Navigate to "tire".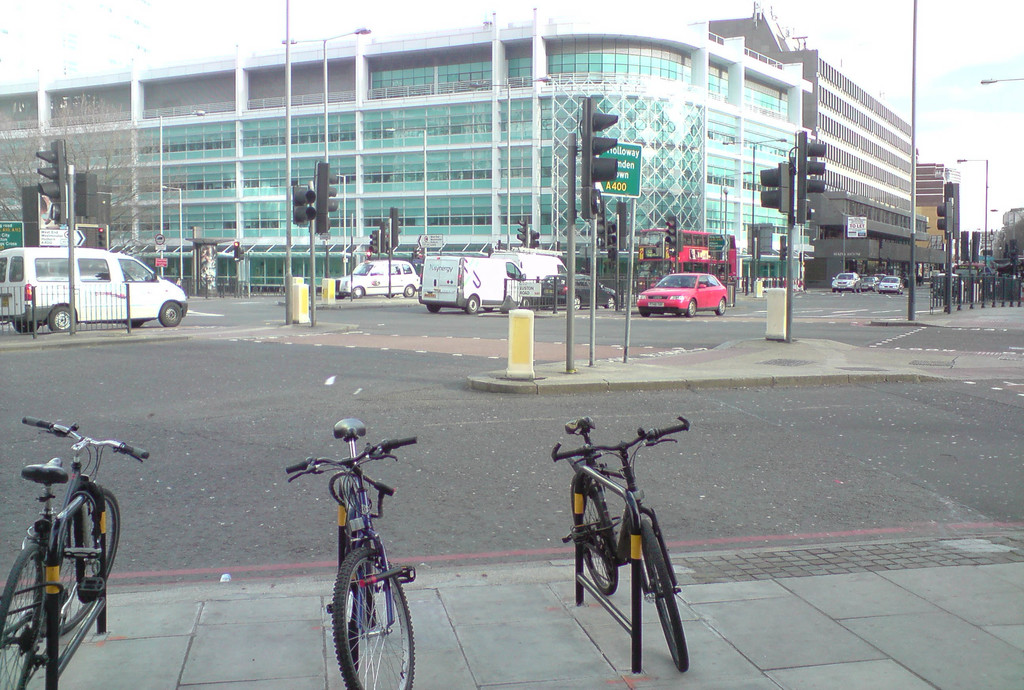
Navigation target: l=127, t=320, r=141, b=328.
